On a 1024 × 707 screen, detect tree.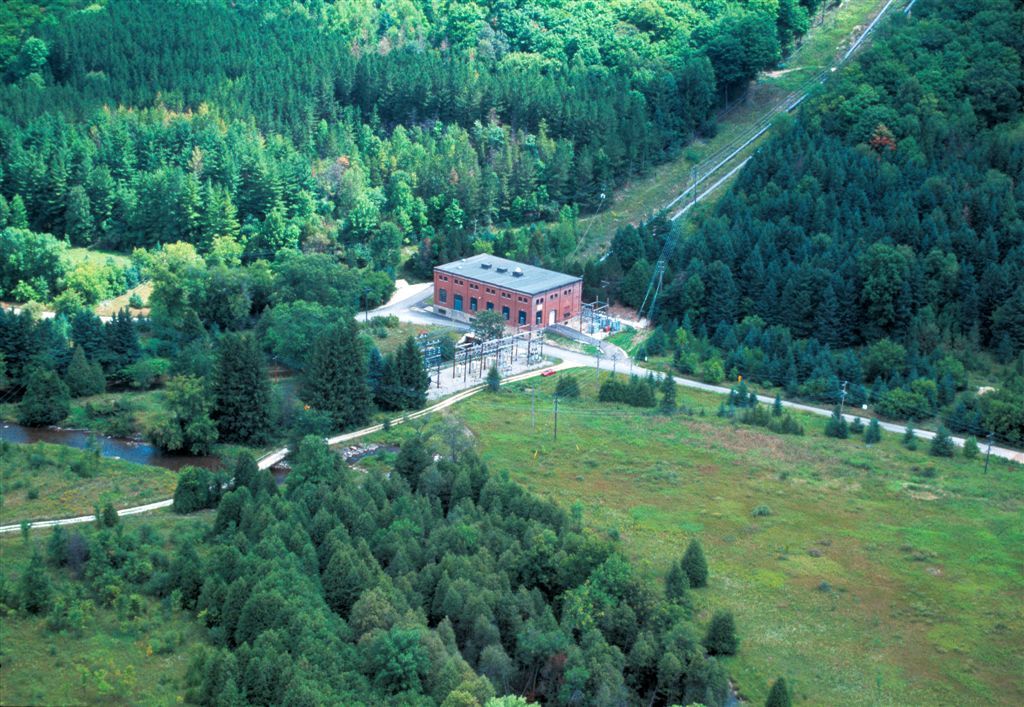
rect(157, 113, 195, 165).
